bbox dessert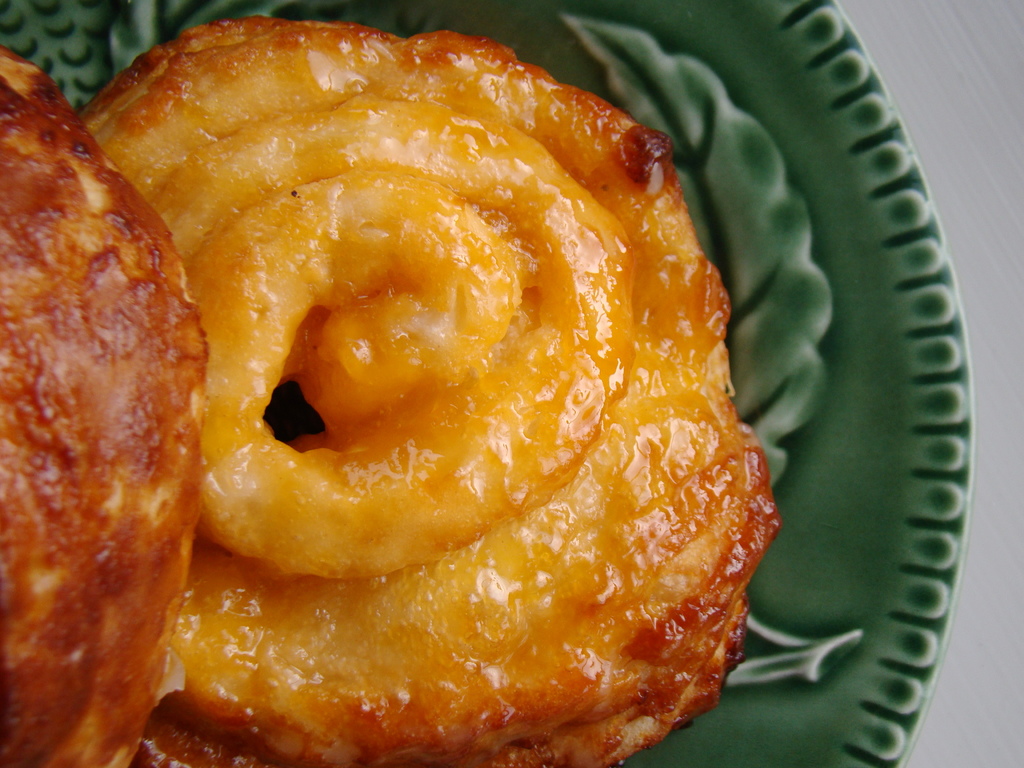
box(110, 0, 815, 767)
